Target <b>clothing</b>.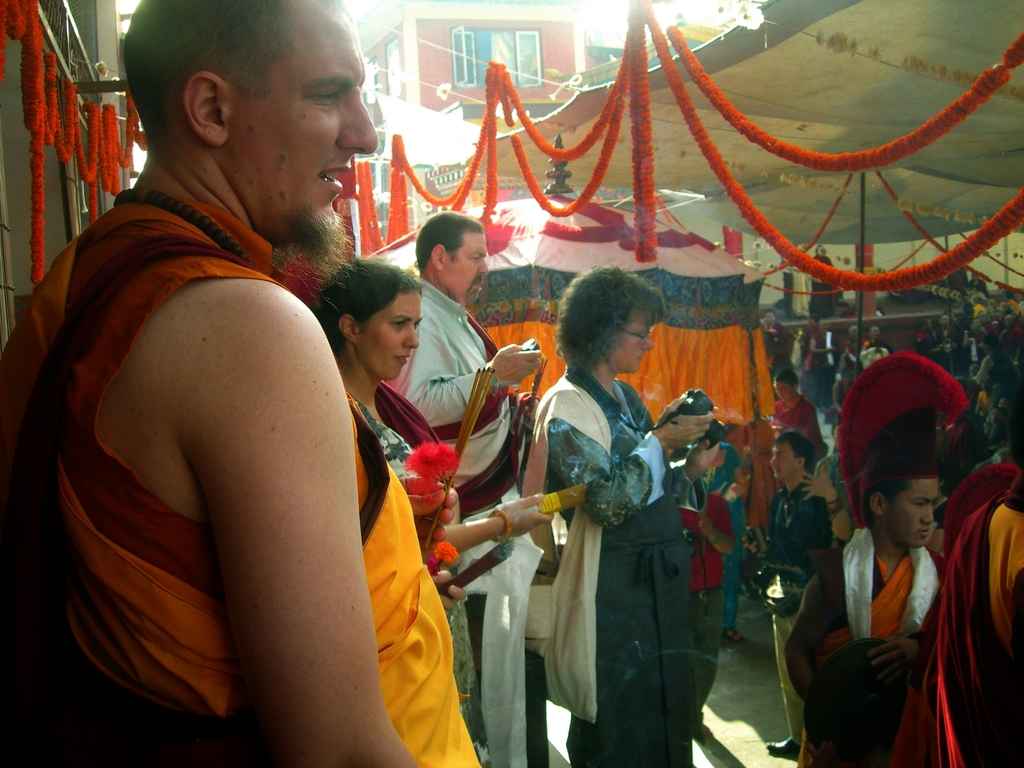
Target region: [336, 381, 479, 767].
